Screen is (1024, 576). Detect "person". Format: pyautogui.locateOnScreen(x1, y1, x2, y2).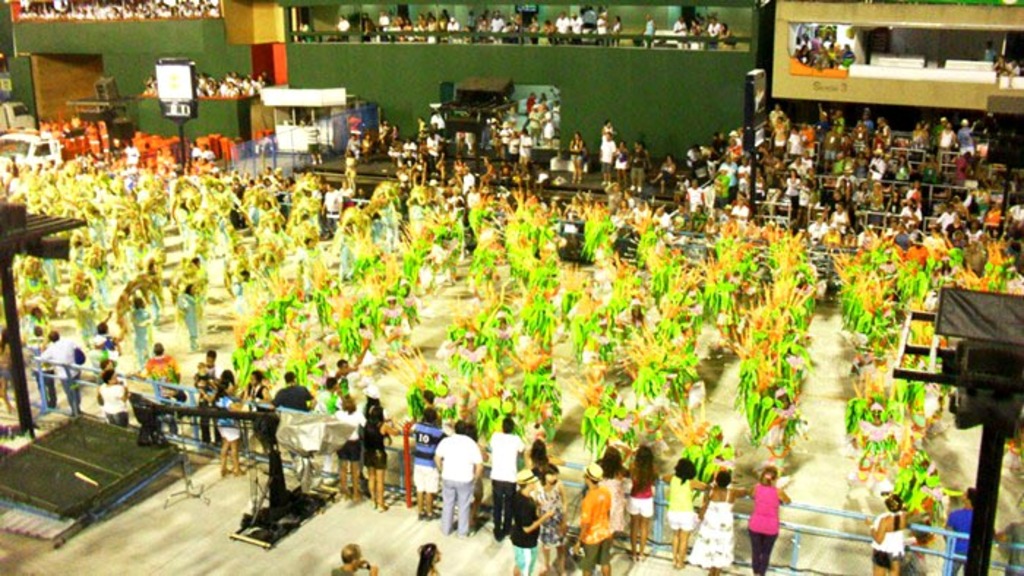
pyautogui.locateOnScreen(432, 417, 481, 537).
